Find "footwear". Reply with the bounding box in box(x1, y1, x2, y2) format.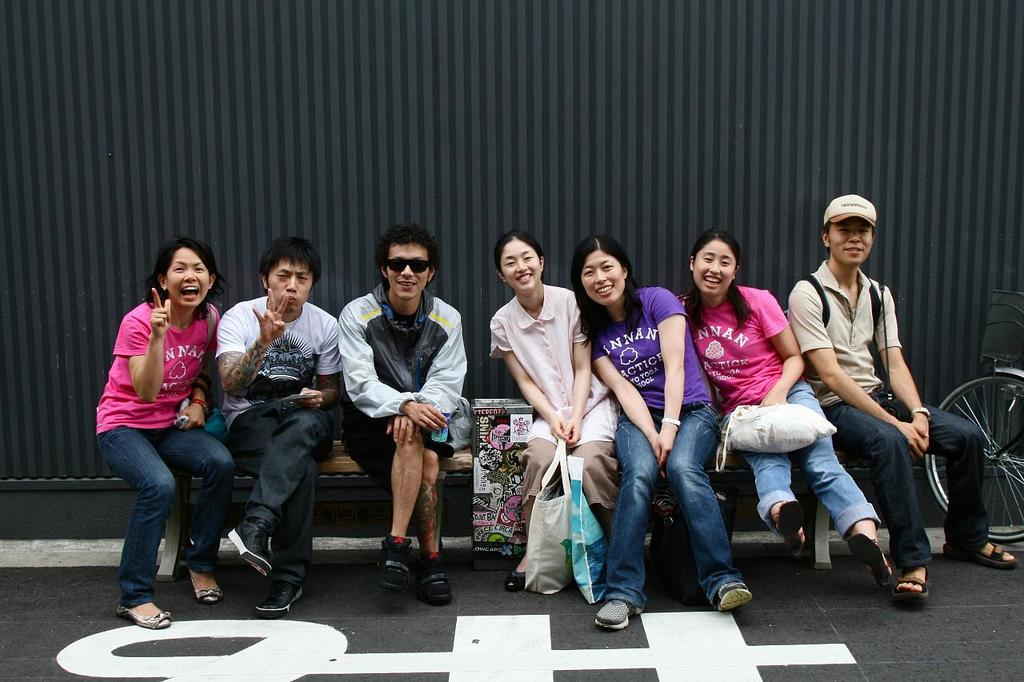
box(598, 587, 662, 632).
